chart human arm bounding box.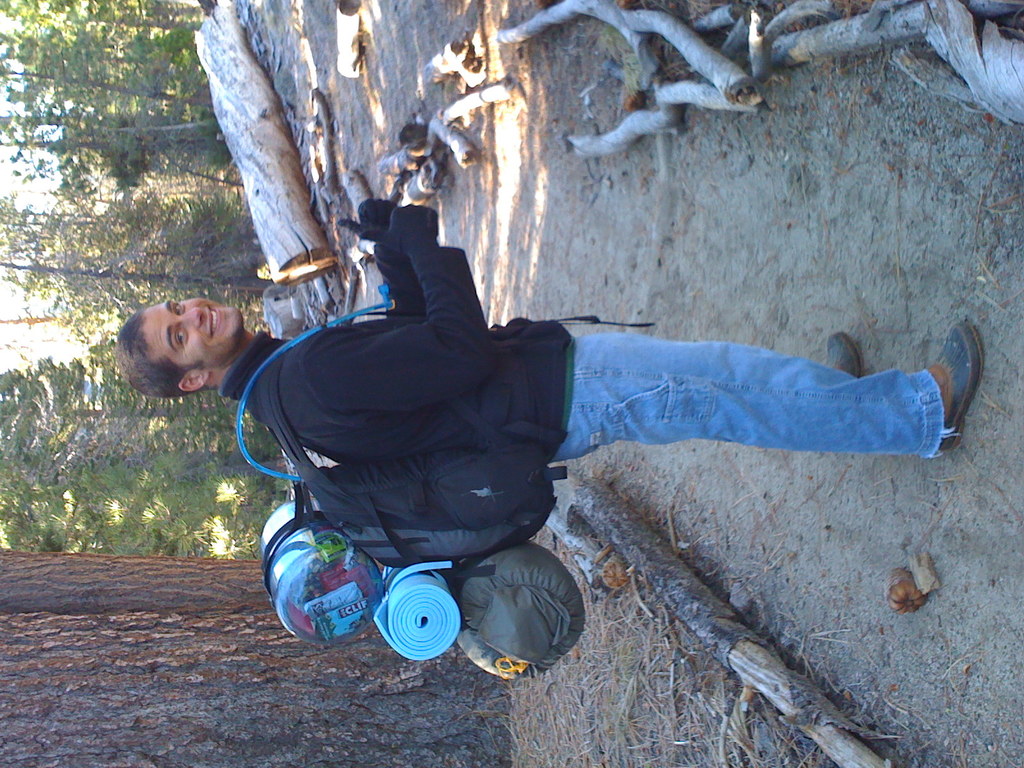
Charted: {"left": 303, "top": 205, "right": 504, "bottom": 393}.
